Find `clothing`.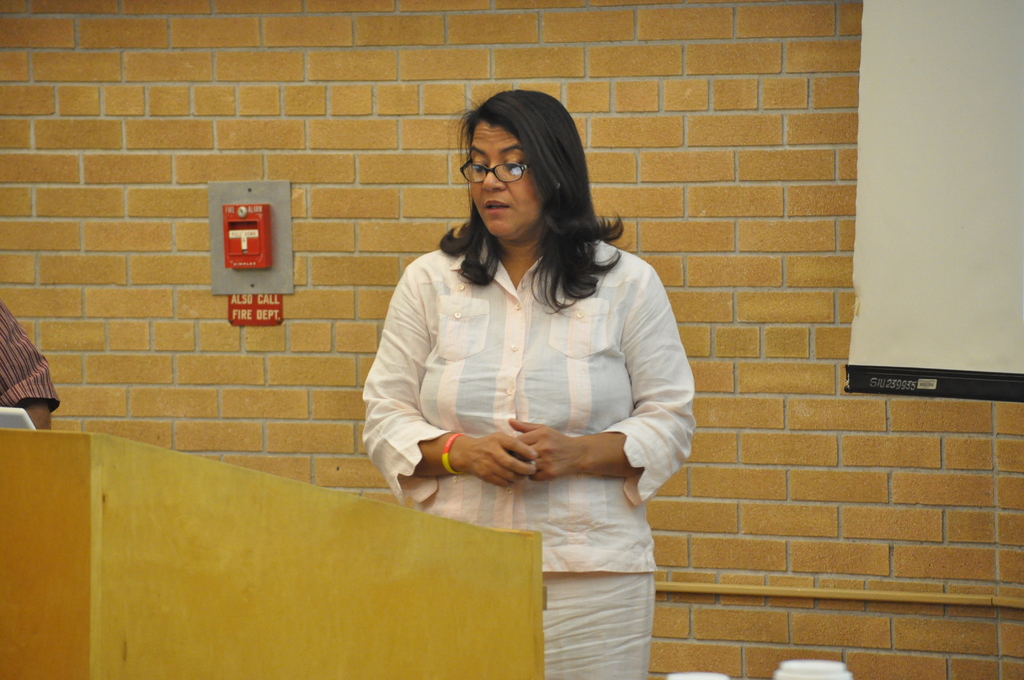
x1=425, y1=189, x2=709, y2=626.
